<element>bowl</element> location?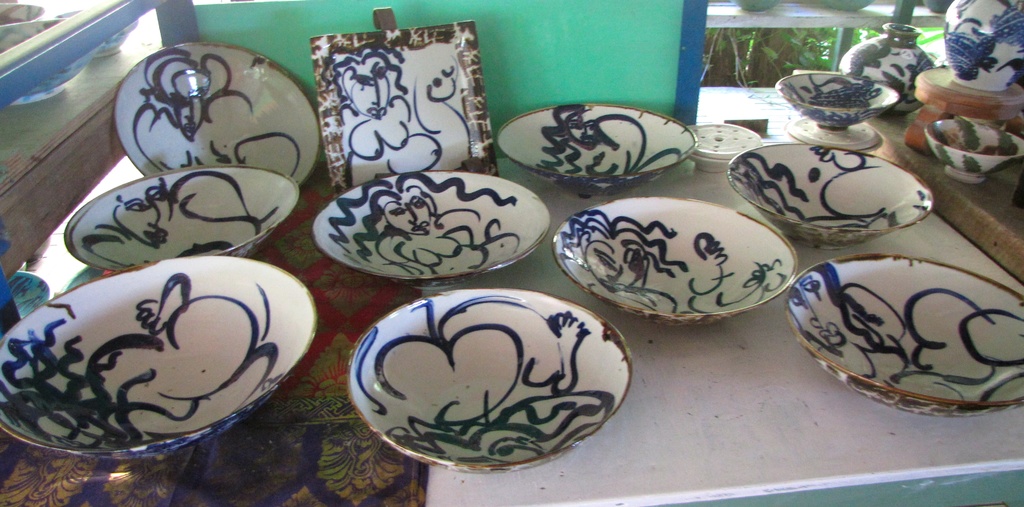
113 44 318 190
